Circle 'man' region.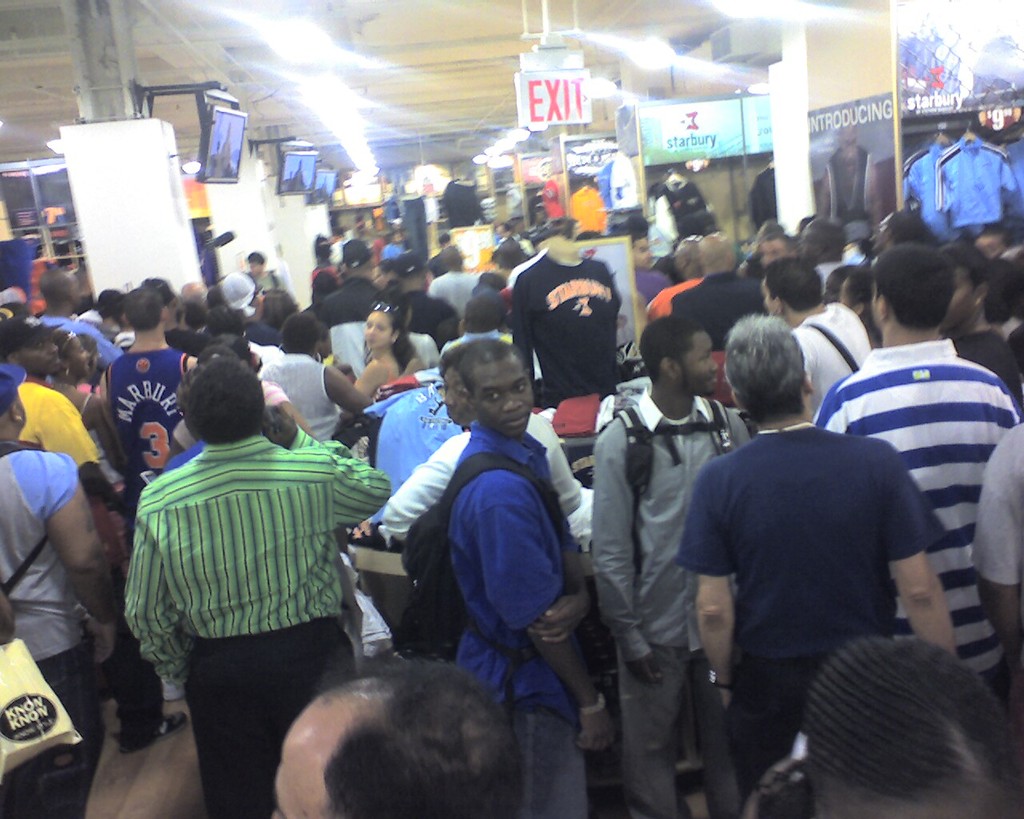
Region: bbox=(876, 206, 934, 260).
